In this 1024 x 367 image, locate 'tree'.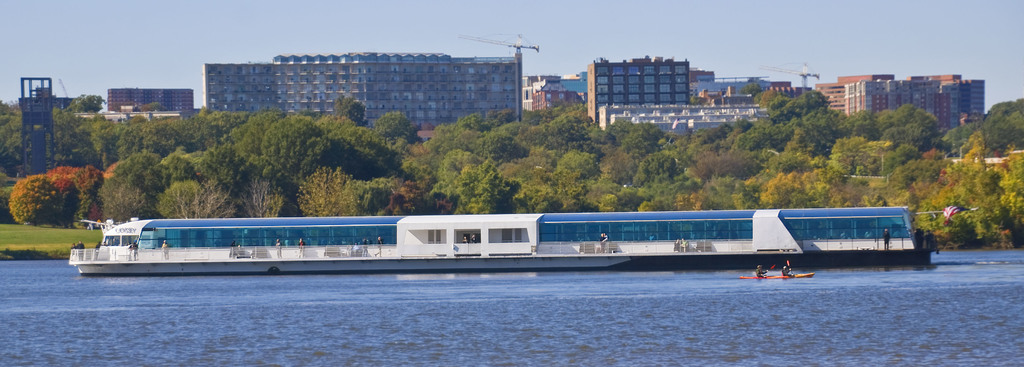
Bounding box: bbox(79, 118, 181, 162).
